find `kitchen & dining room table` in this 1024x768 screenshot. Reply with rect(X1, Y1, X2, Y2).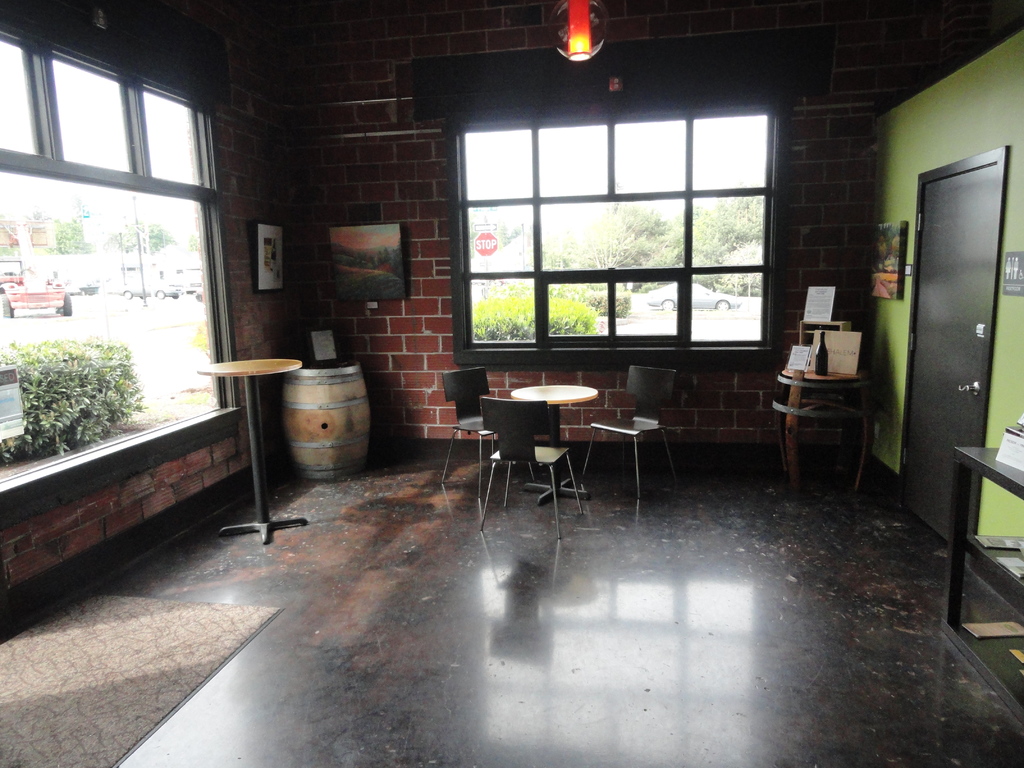
rect(507, 381, 602, 508).
